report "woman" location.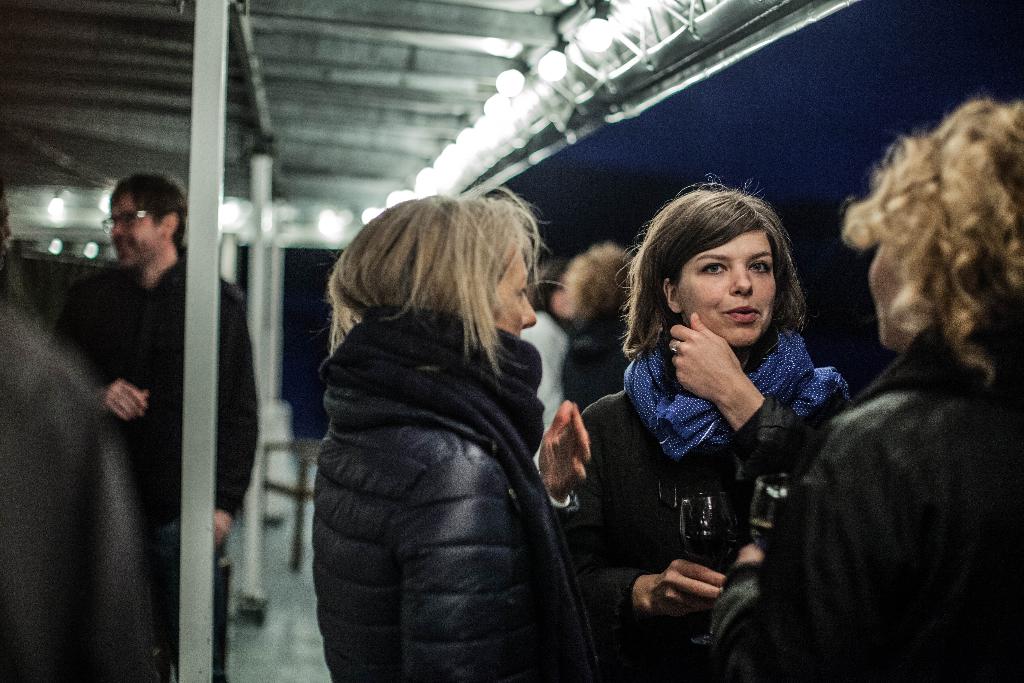
Report: [left=563, top=160, right=868, bottom=620].
